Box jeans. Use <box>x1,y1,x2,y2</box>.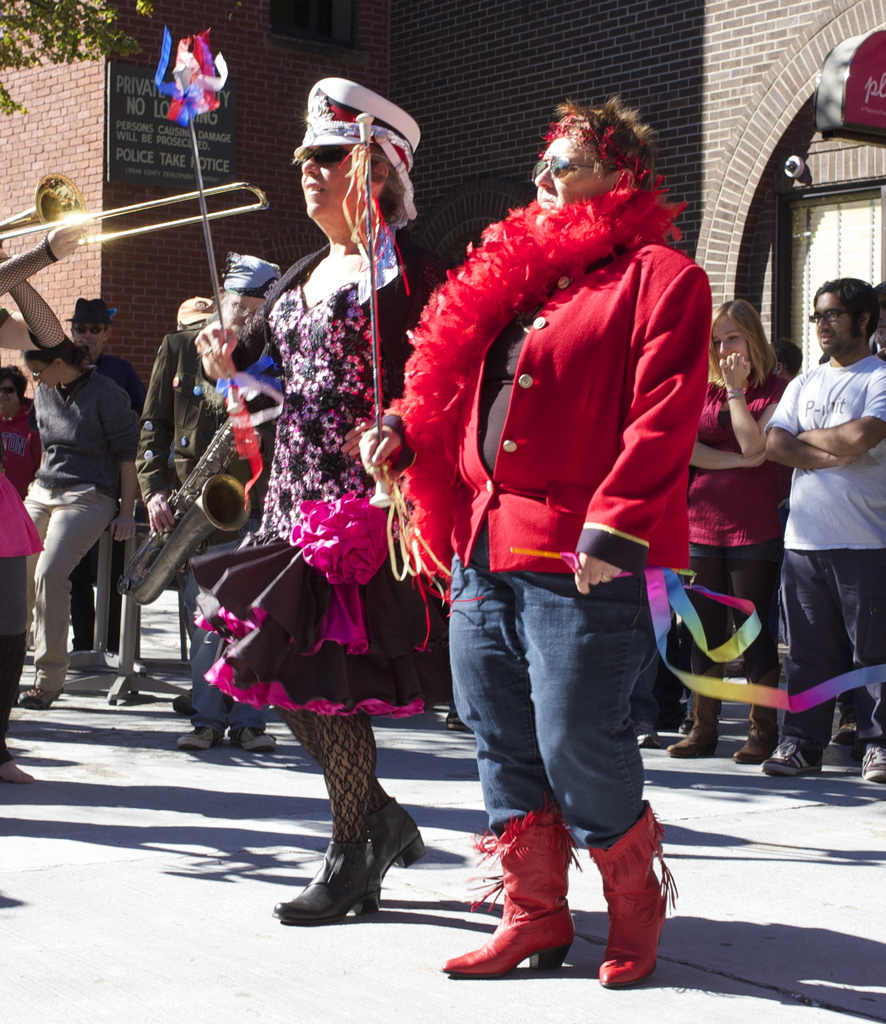
<box>442,517,668,855</box>.
